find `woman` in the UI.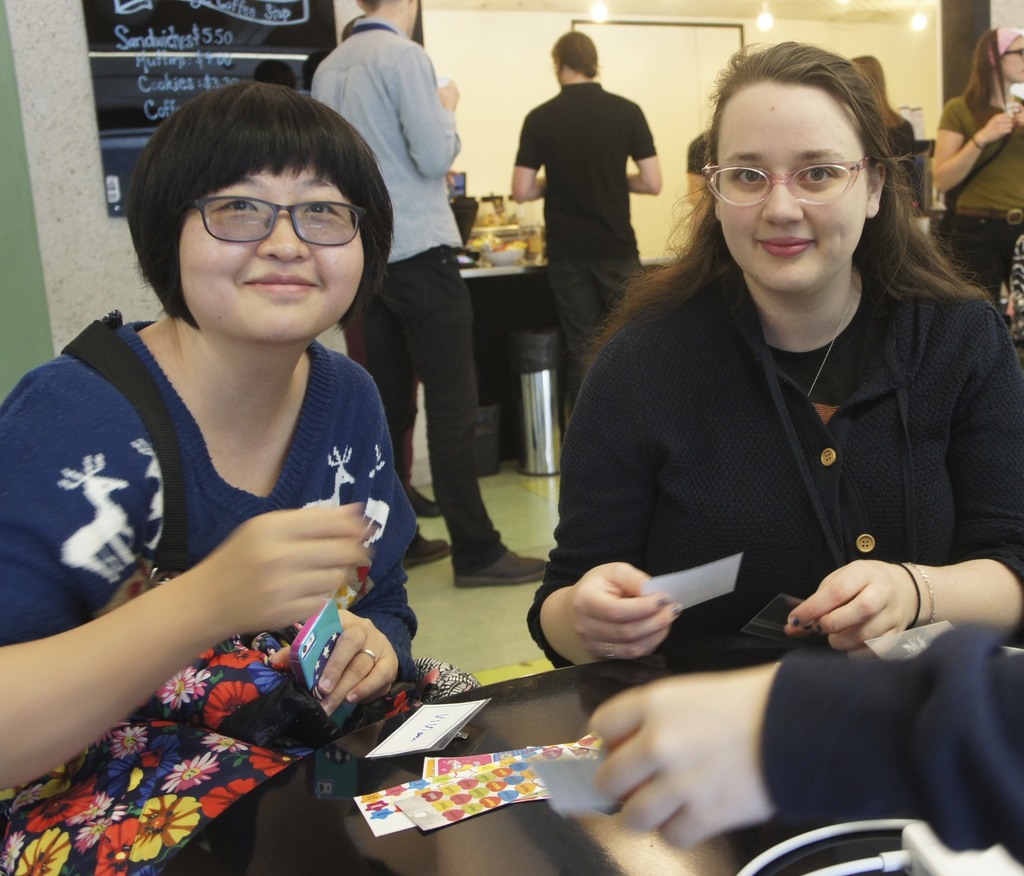
UI element at bbox=(934, 22, 1023, 299).
